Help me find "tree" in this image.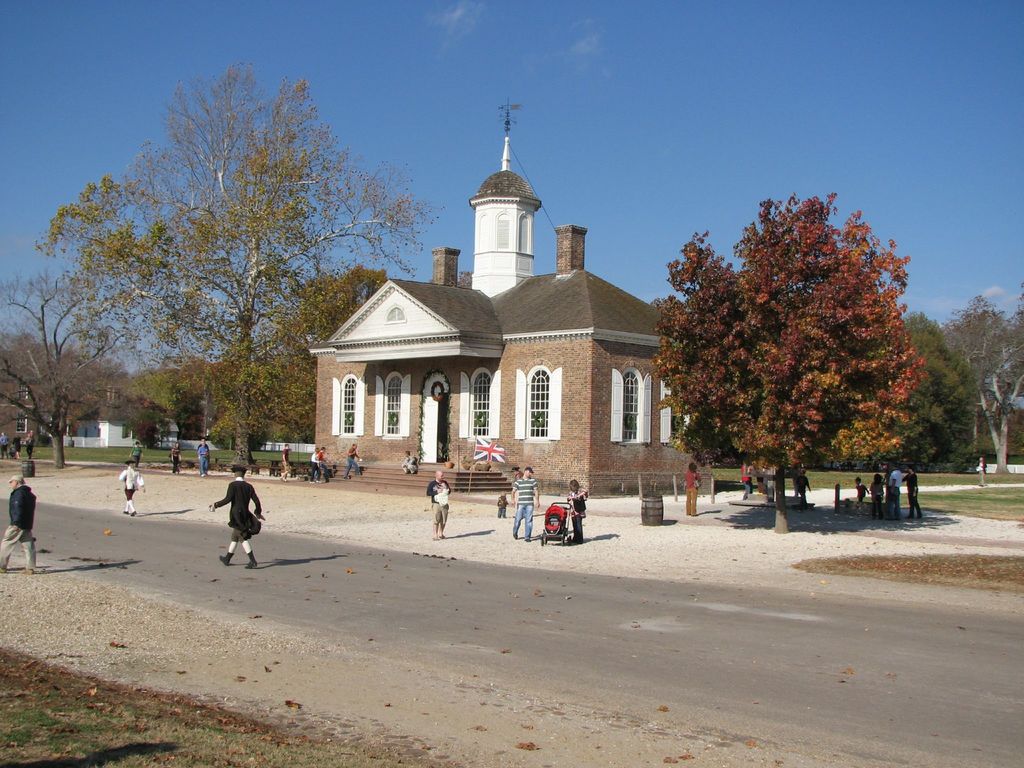
Found it: 0/277/121/468.
